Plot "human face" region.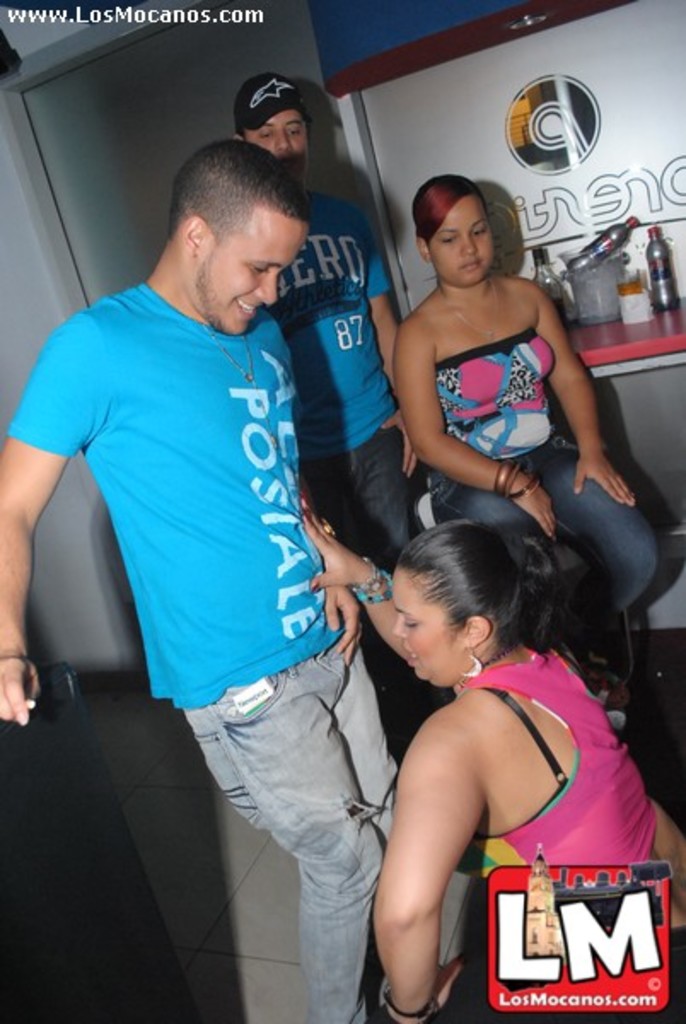
Plotted at [198, 201, 307, 329].
